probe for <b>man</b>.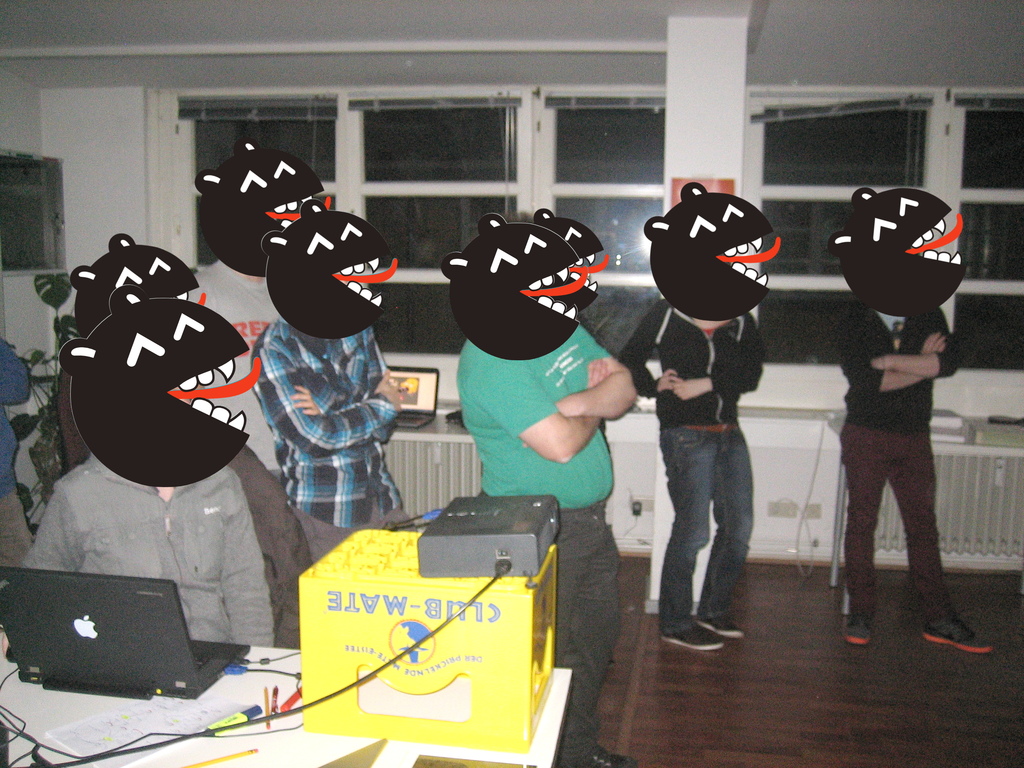
Probe result: left=831, top=304, right=995, bottom=648.
